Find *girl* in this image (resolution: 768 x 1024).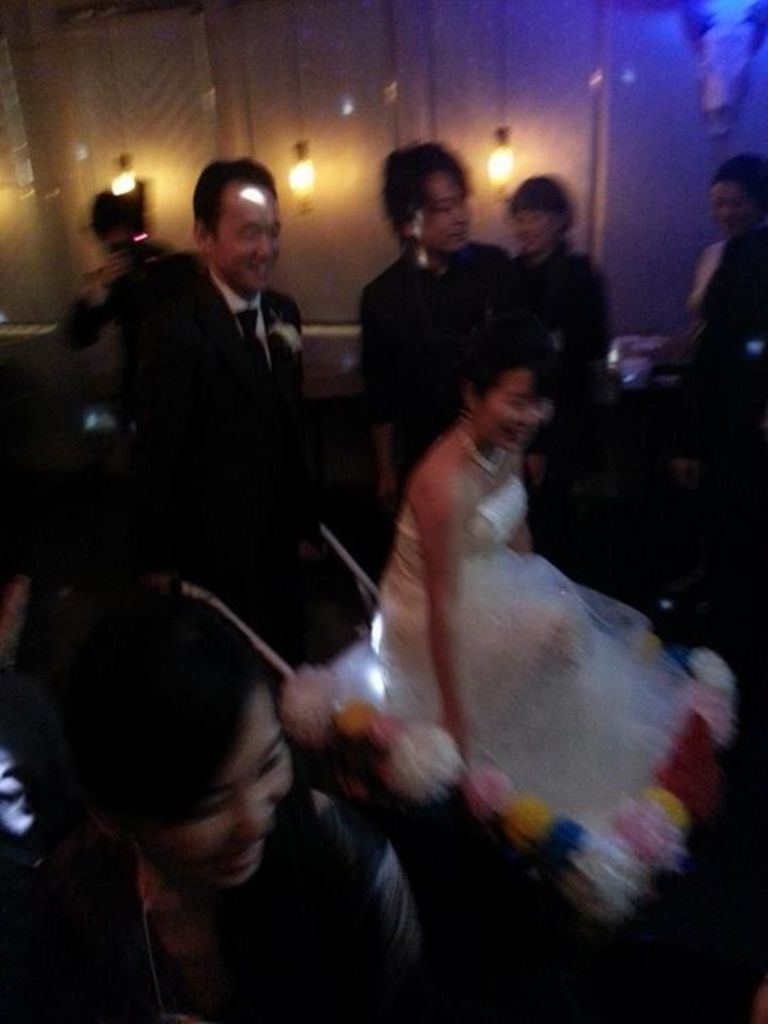
box(358, 337, 673, 821).
